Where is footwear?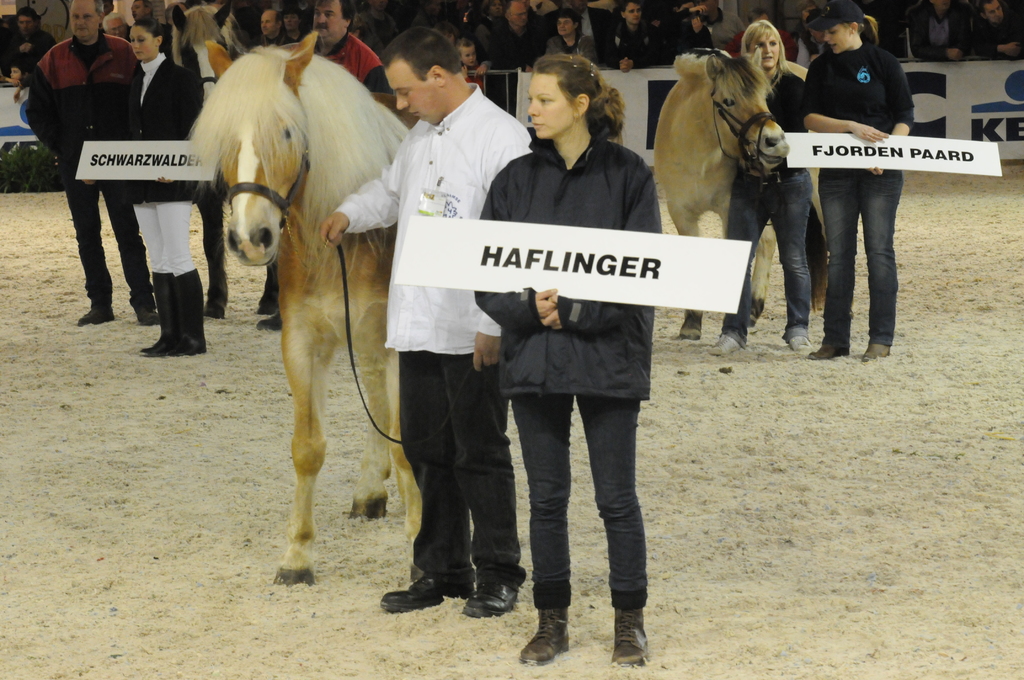
select_region(609, 581, 662, 670).
